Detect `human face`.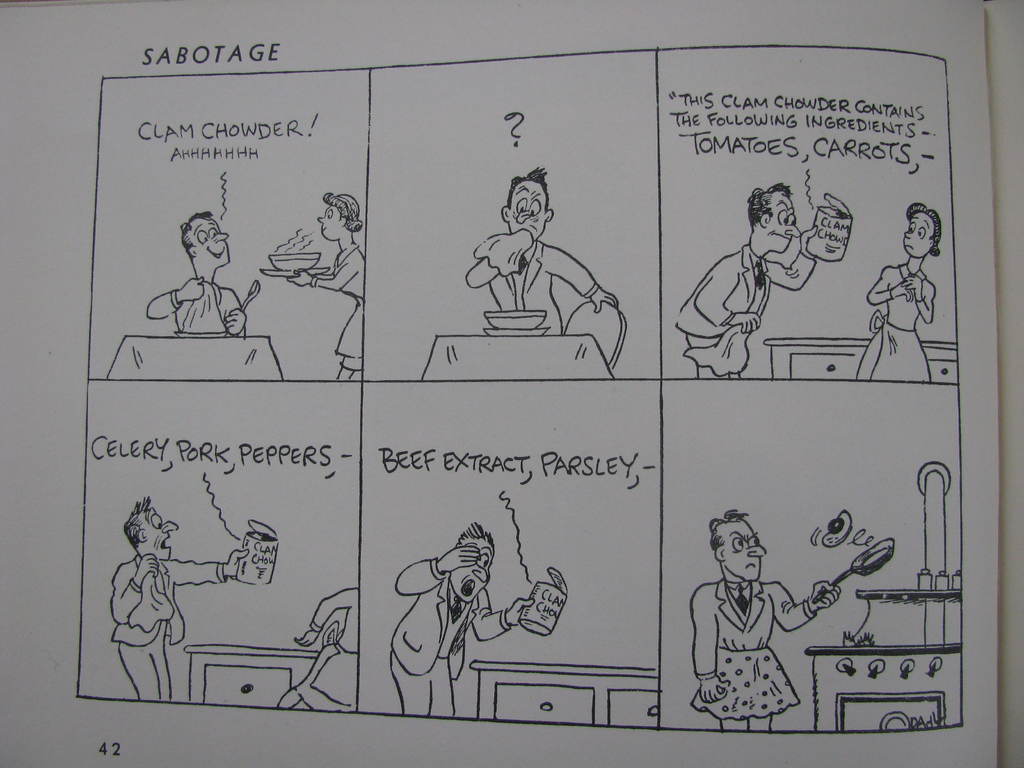
Detected at x1=765 y1=189 x2=799 y2=250.
